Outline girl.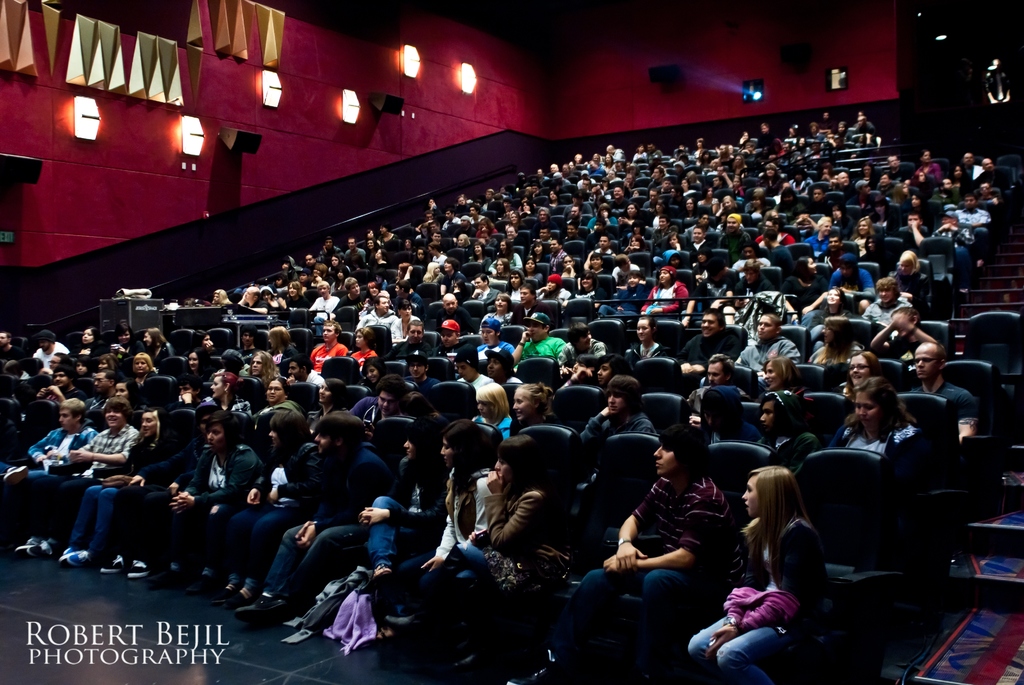
Outline: x1=268, y1=274, x2=285, y2=292.
